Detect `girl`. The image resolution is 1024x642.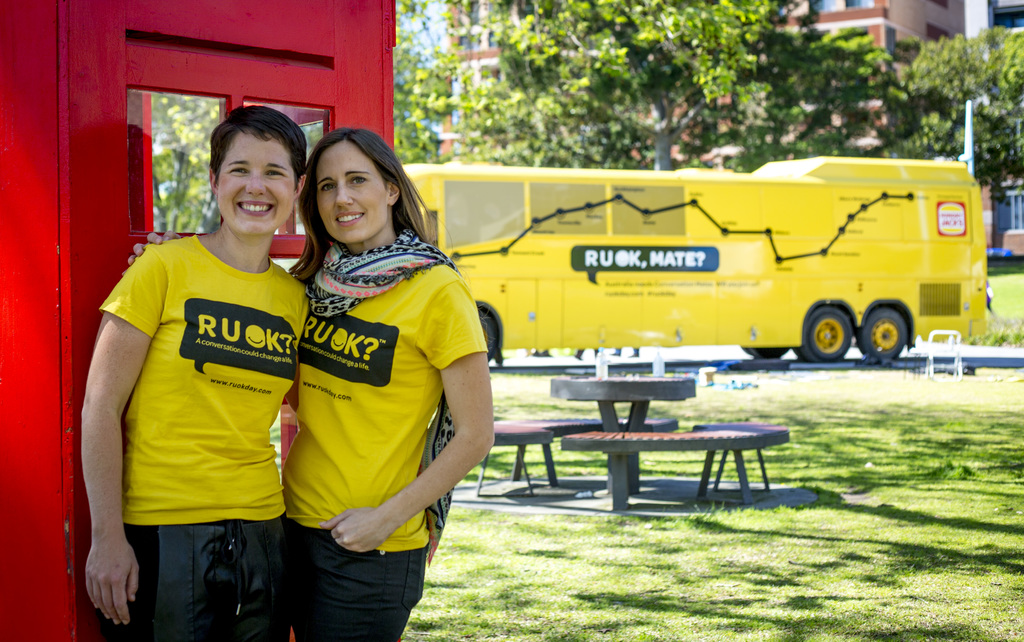
detection(91, 99, 298, 641).
